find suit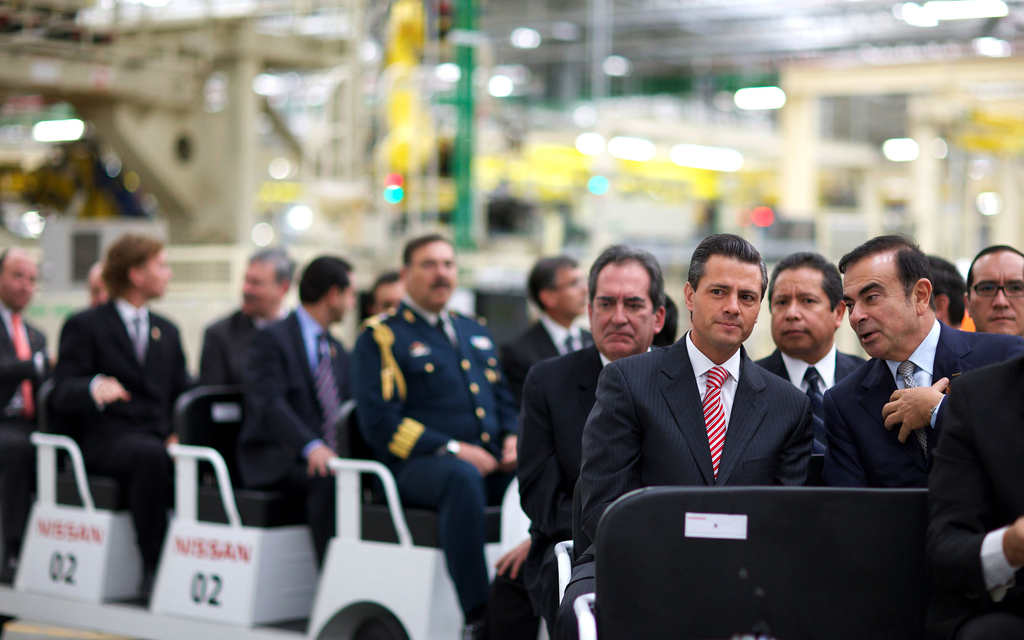
<box>820,312,1023,487</box>
